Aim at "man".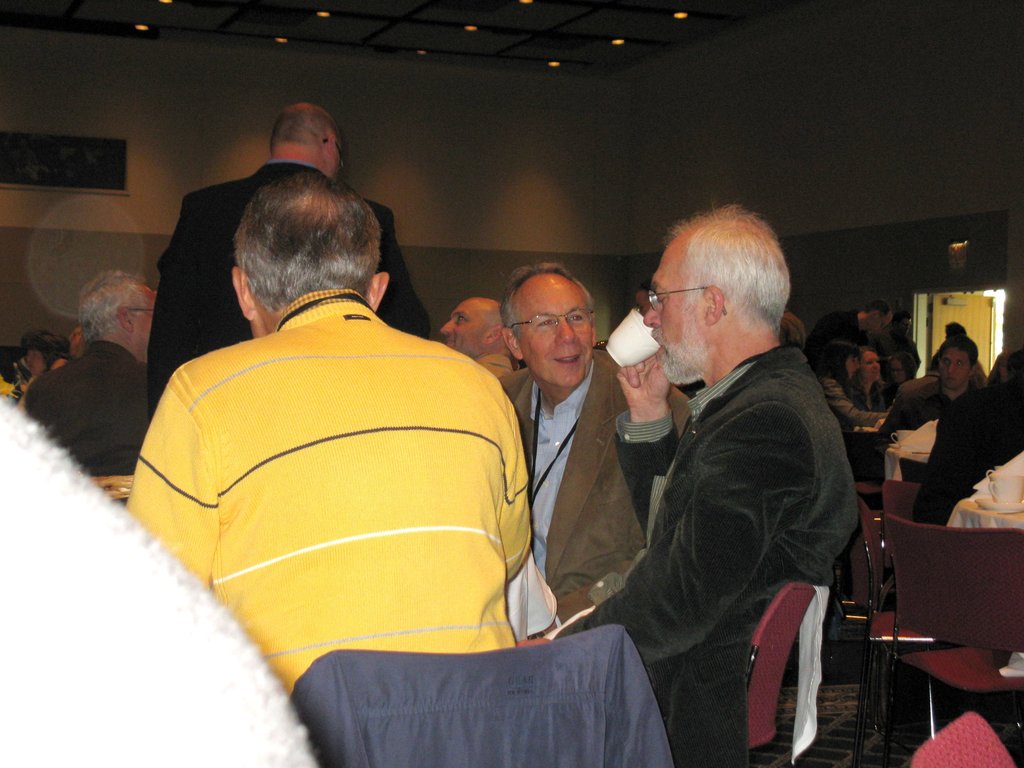
Aimed at rect(24, 263, 164, 475).
